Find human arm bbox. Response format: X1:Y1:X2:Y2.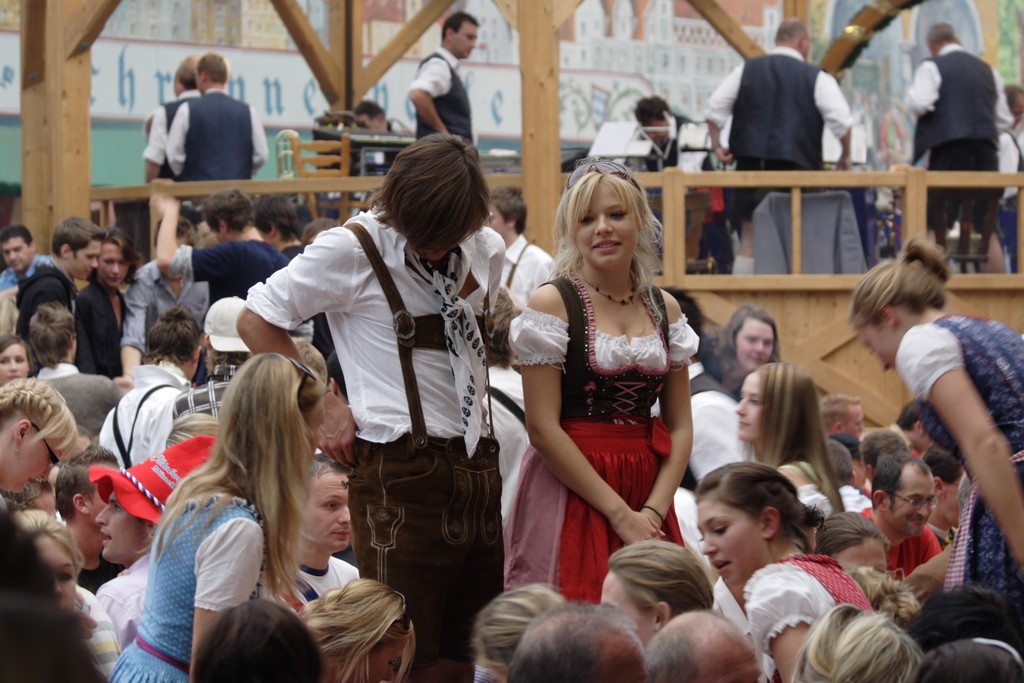
163:100:184:179.
